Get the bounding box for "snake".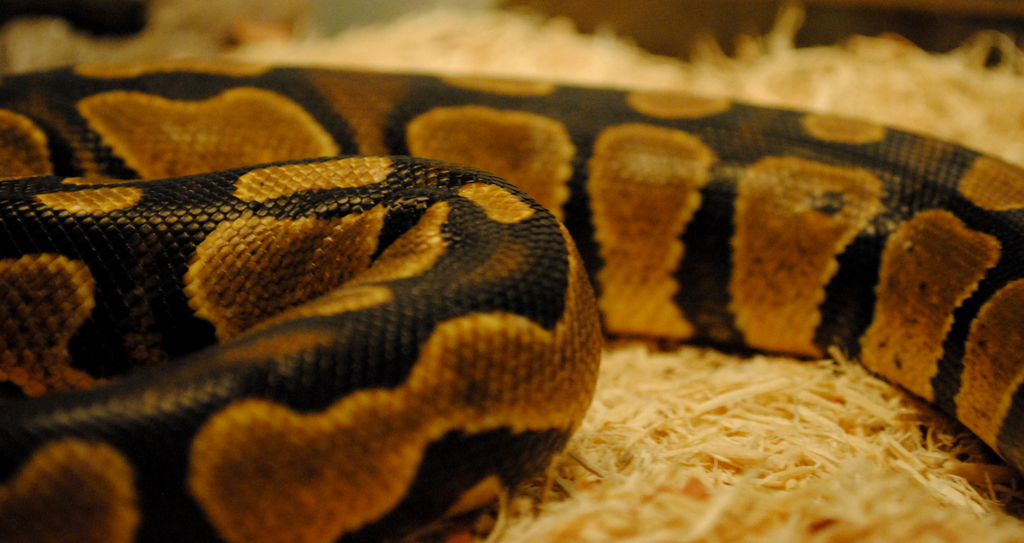
(x1=0, y1=52, x2=1023, y2=542).
